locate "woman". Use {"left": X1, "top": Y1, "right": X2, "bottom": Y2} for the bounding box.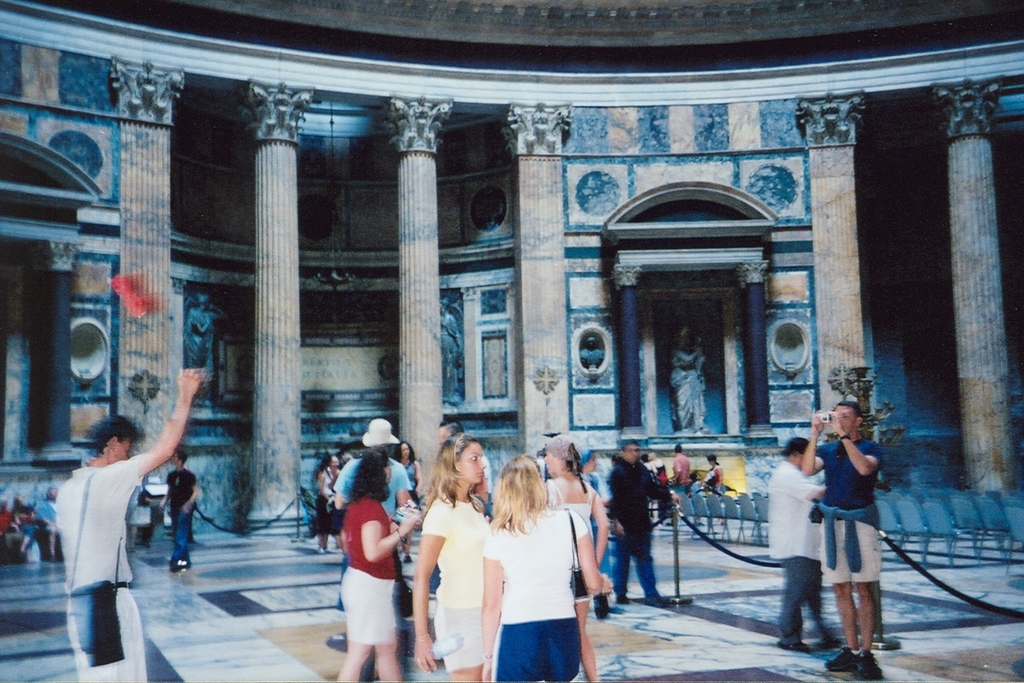
{"left": 315, "top": 461, "right": 332, "bottom": 556}.
